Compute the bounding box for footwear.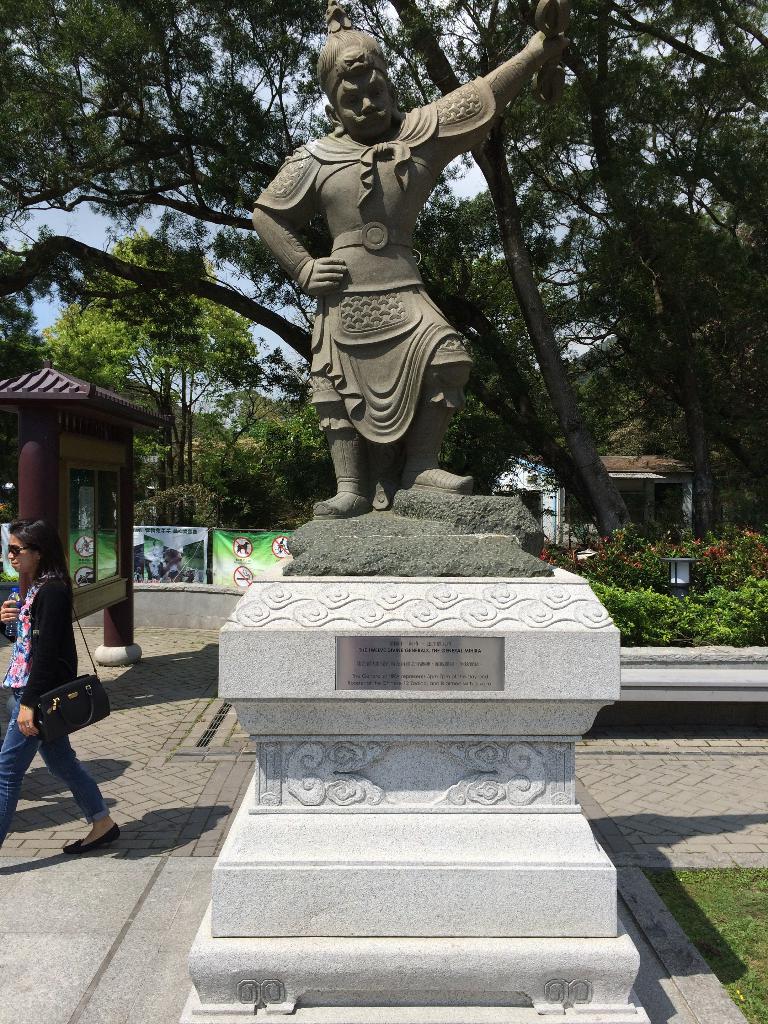
<bbox>62, 821, 122, 858</bbox>.
